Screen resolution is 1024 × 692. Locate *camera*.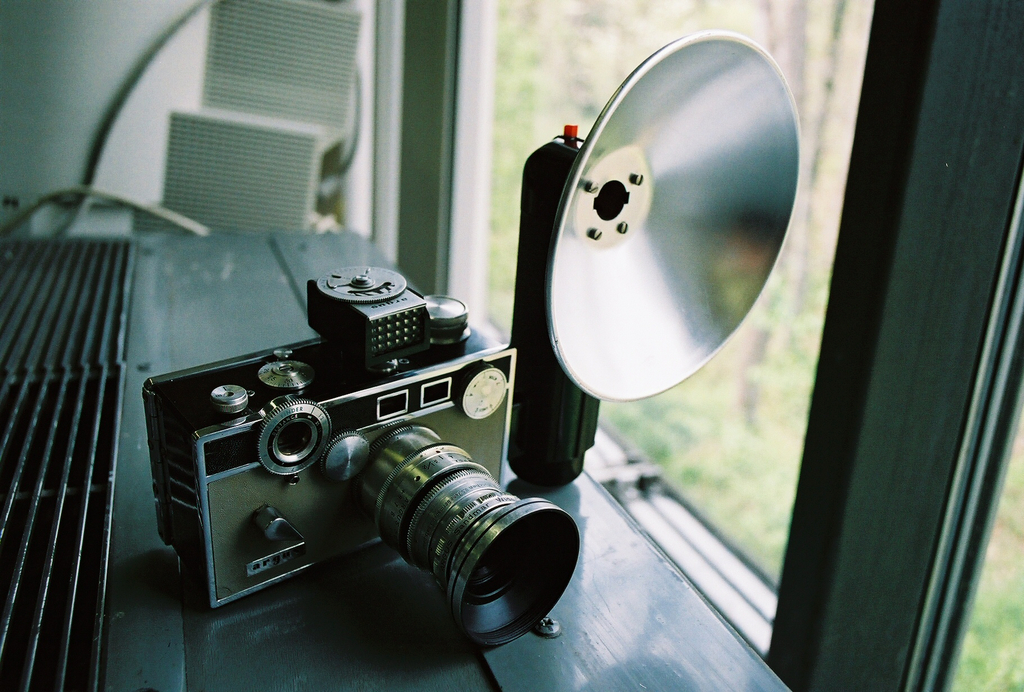
box(119, 203, 620, 653).
